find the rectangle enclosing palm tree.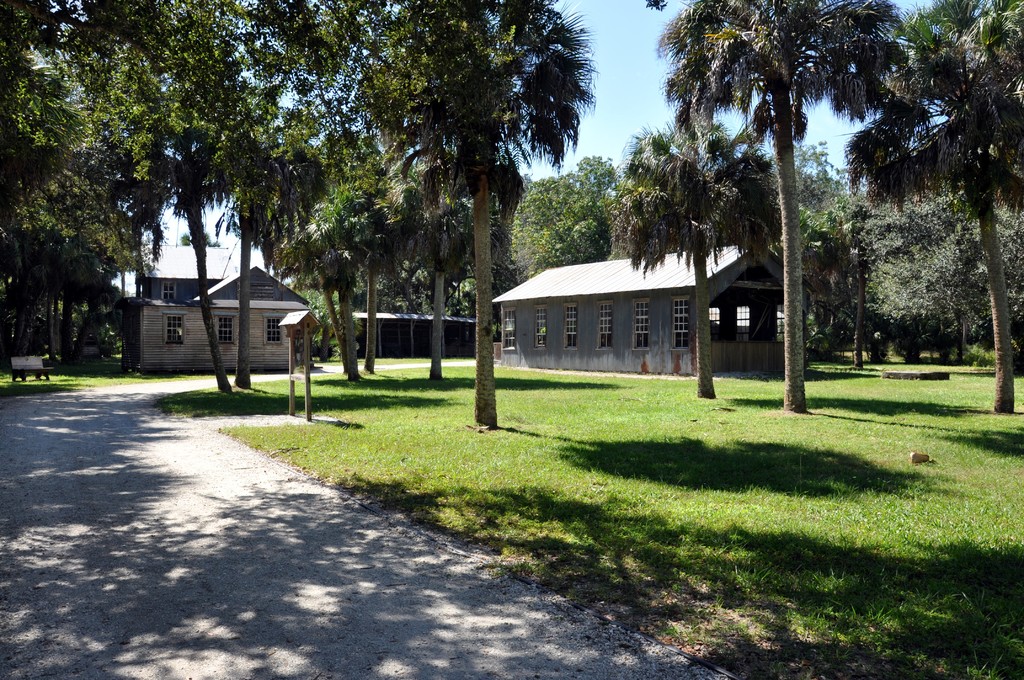
bbox=(385, 0, 571, 420).
